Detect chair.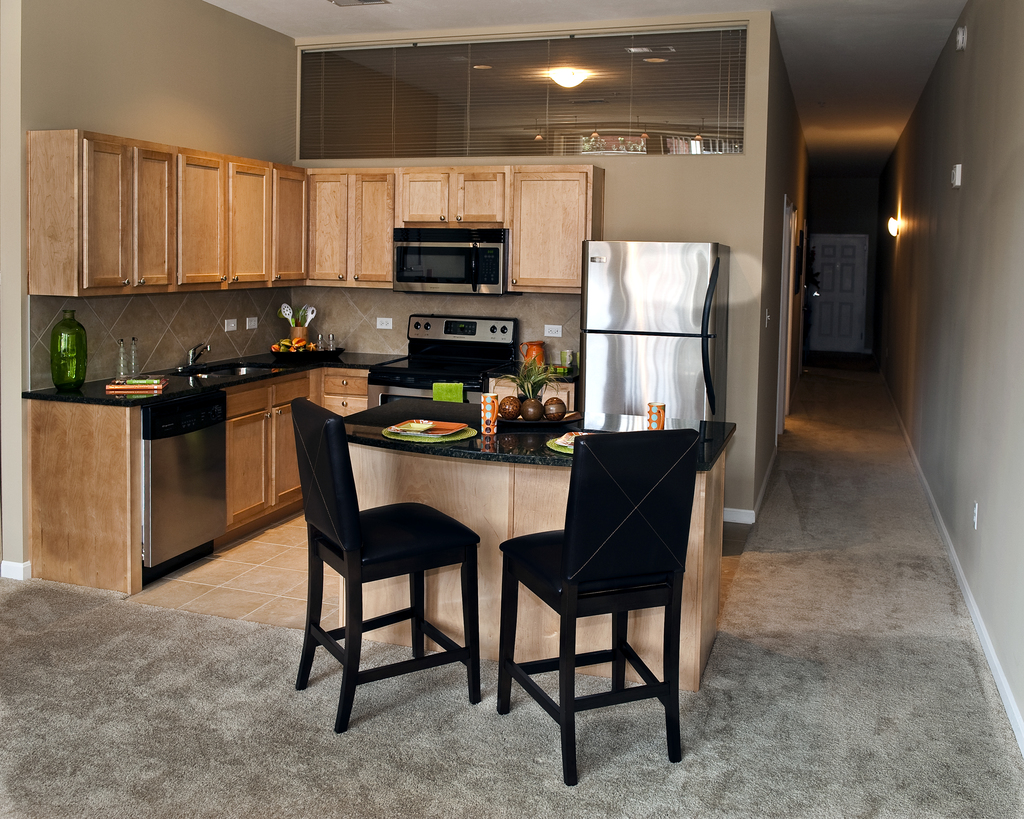
Detected at <box>288,398,498,738</box>.
